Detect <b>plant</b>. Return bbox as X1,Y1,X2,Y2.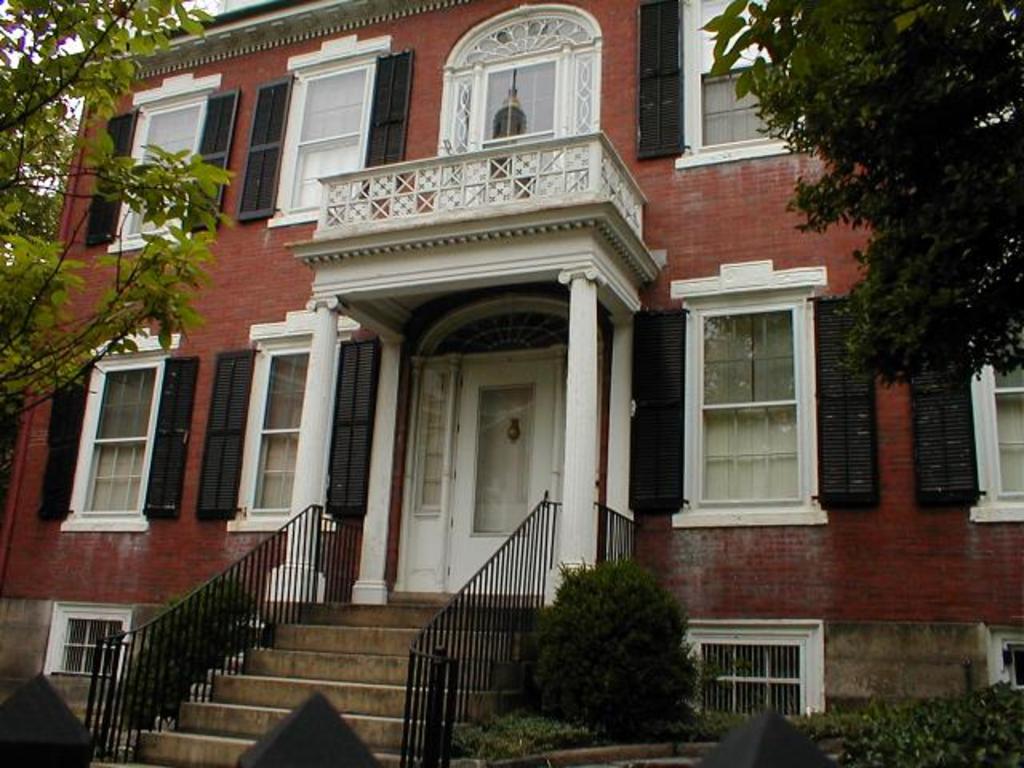
446,706,630,766.
